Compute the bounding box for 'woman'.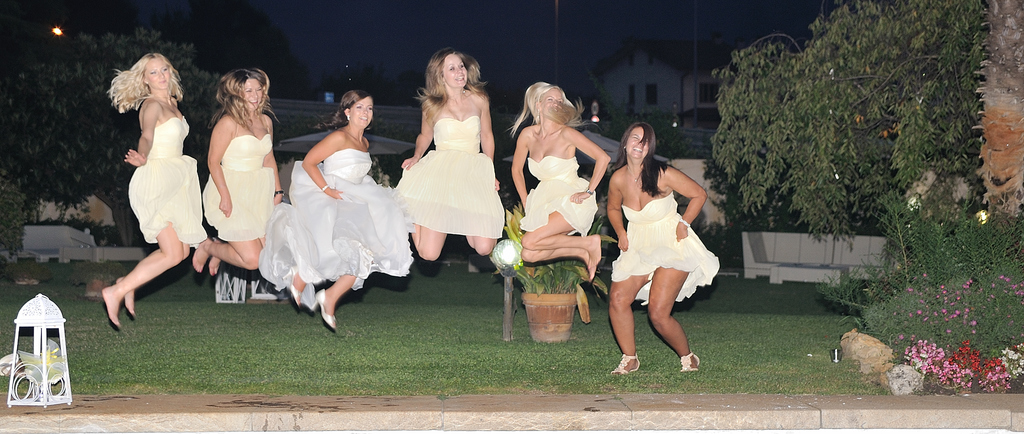
<box>102,49,211,335</box>.
